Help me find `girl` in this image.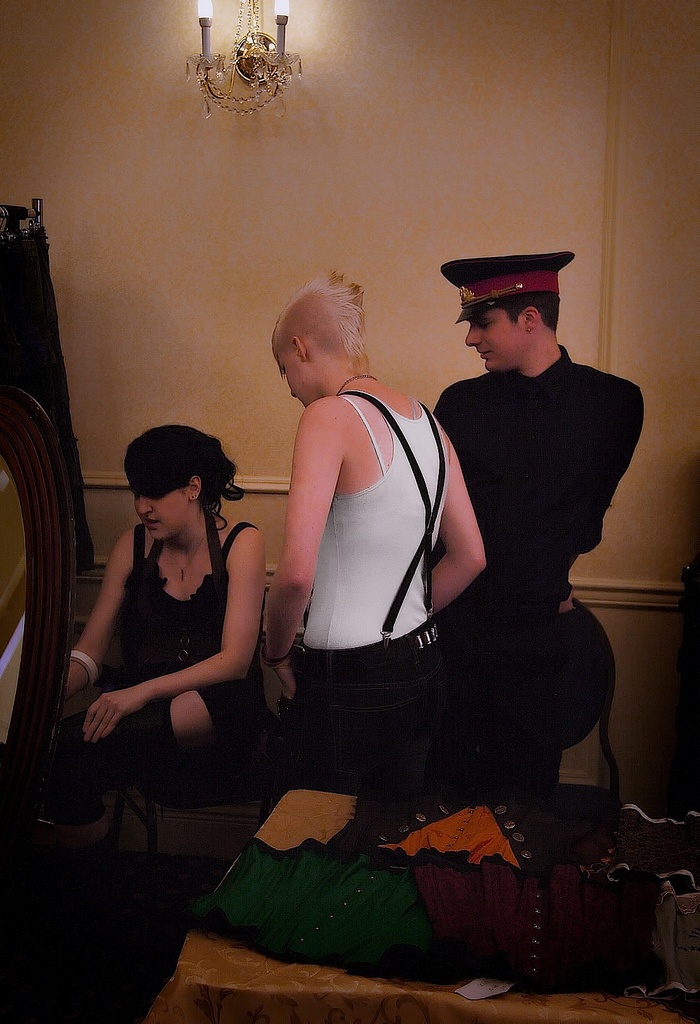
Found it: BBox(58, 418, 284, 870).
